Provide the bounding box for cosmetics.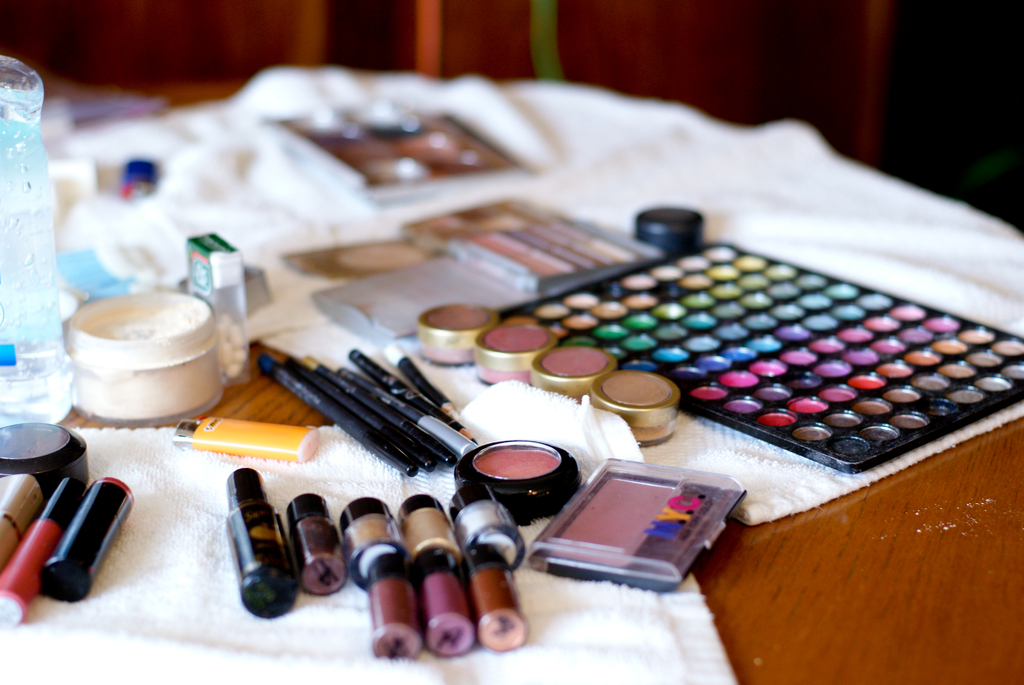
left=523, top=452, right=737, bottom=591.
